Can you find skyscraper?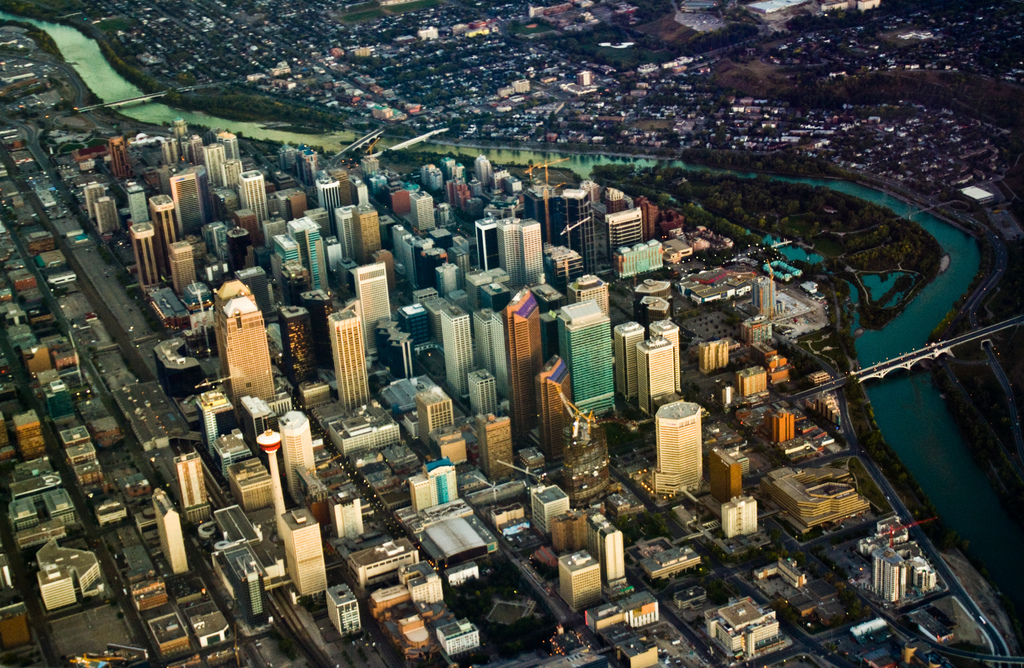
Yes, bounding box: box(127, 184, 148, 223).
